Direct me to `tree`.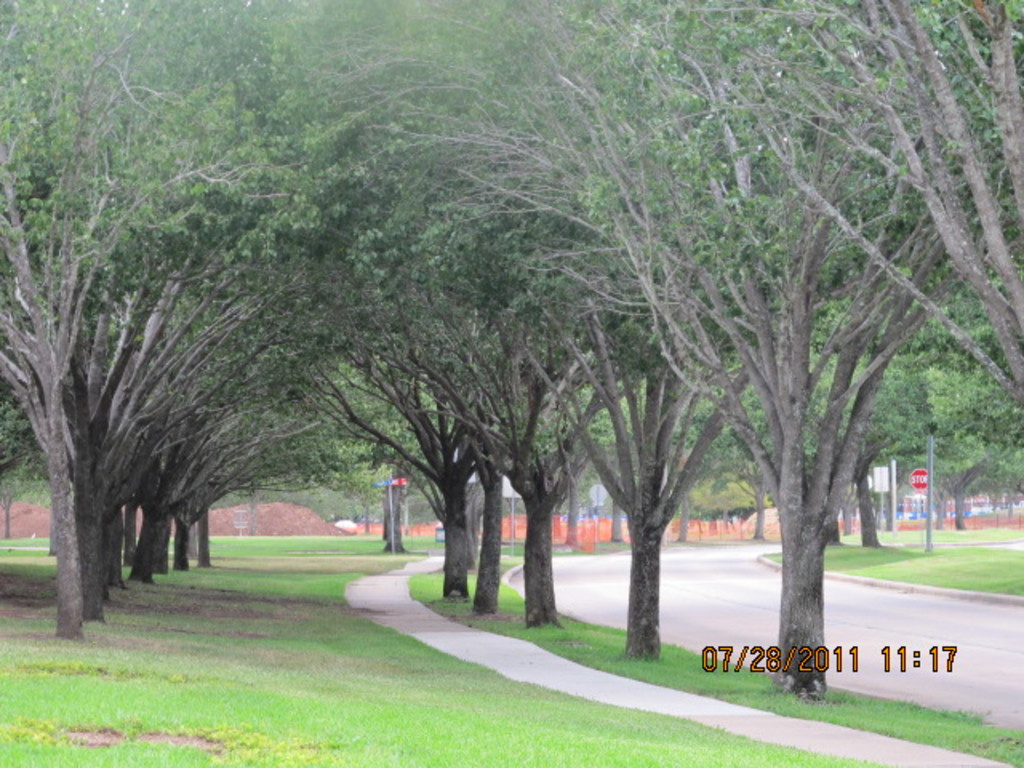
Direction: [410,0,990,714].
